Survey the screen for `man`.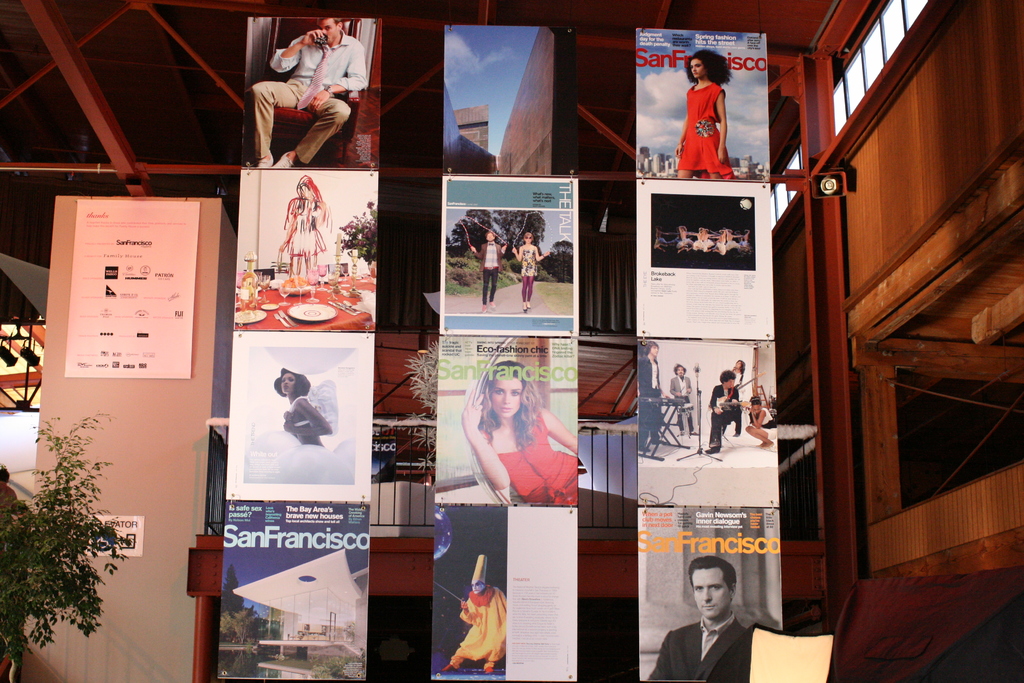
Survey found: 440 552 510 671.
